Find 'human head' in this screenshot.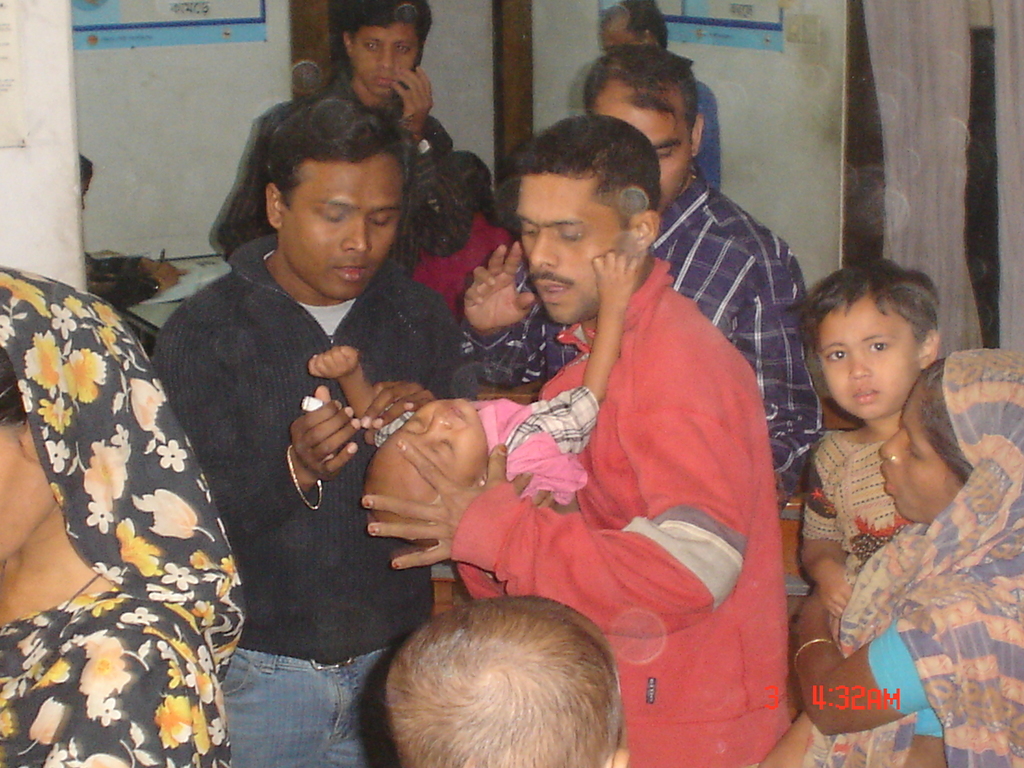
The bounding box for 'human head' is 383,595,627,767.
